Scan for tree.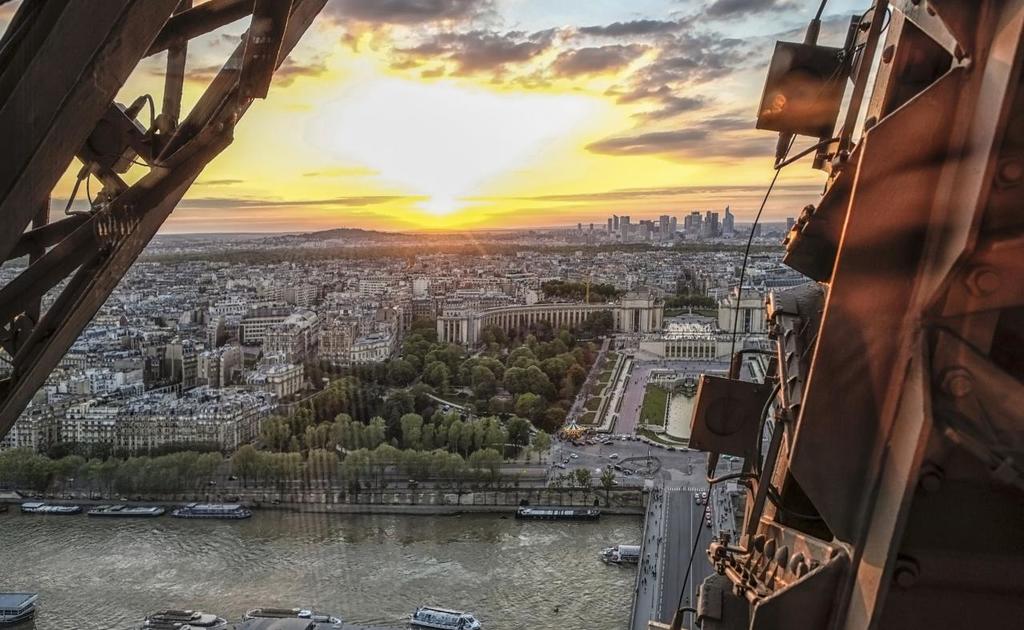
Scan result: <region>546, 331, 563, 351</region>.
